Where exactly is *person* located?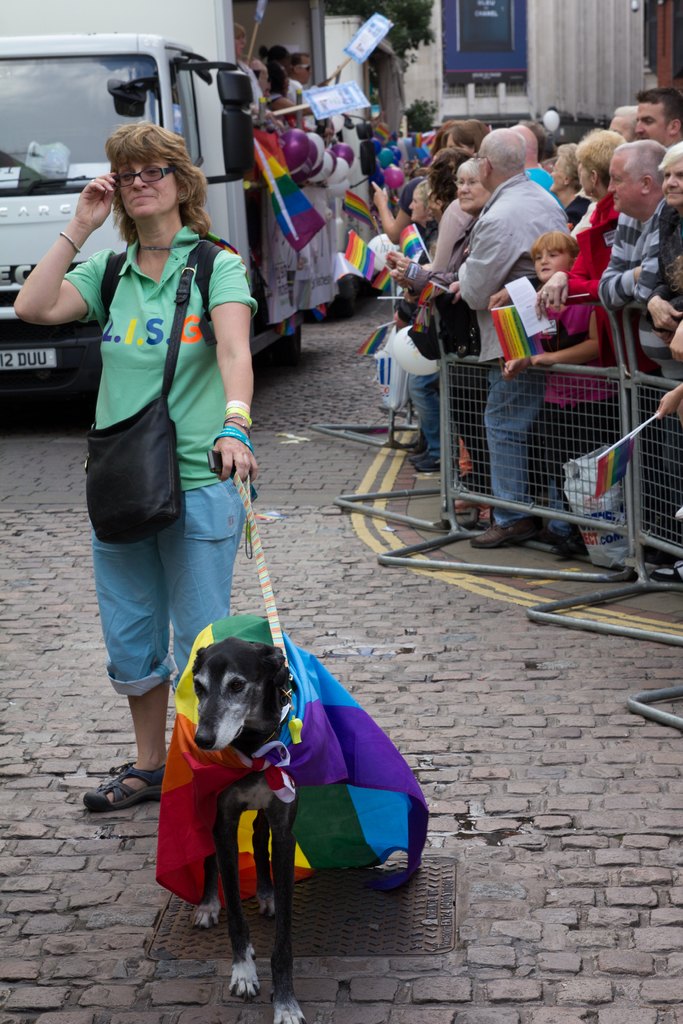
Its bounding box is (x1=607, y1=103, x2=641, y2=148).
